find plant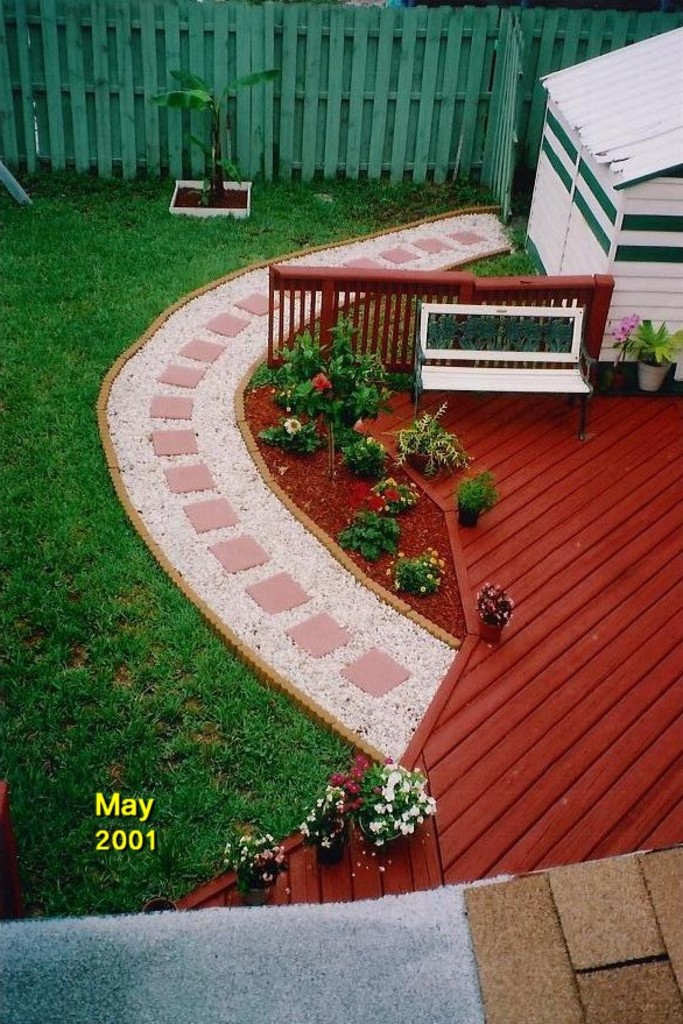
locate(611, 313, 638, 377)
